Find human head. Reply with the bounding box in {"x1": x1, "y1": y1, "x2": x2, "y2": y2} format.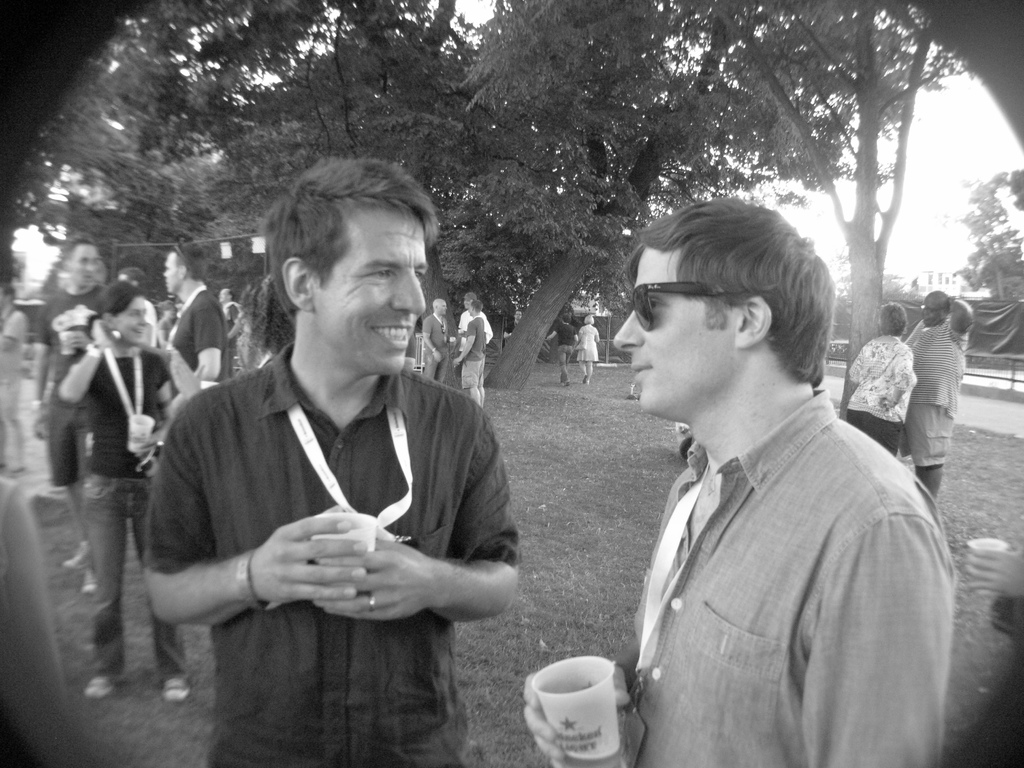
{"x1": 257, "y1": 157, "x2": 440, "y2": 360}.
